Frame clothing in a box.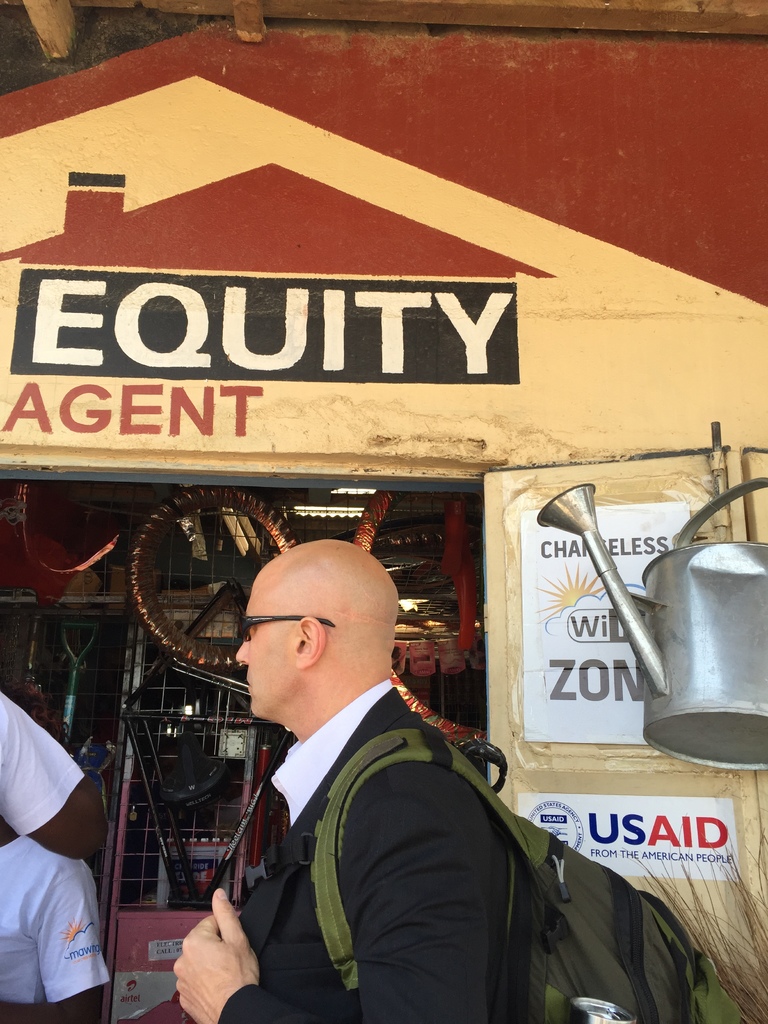
Rect(0, 836, 106, 1023).
